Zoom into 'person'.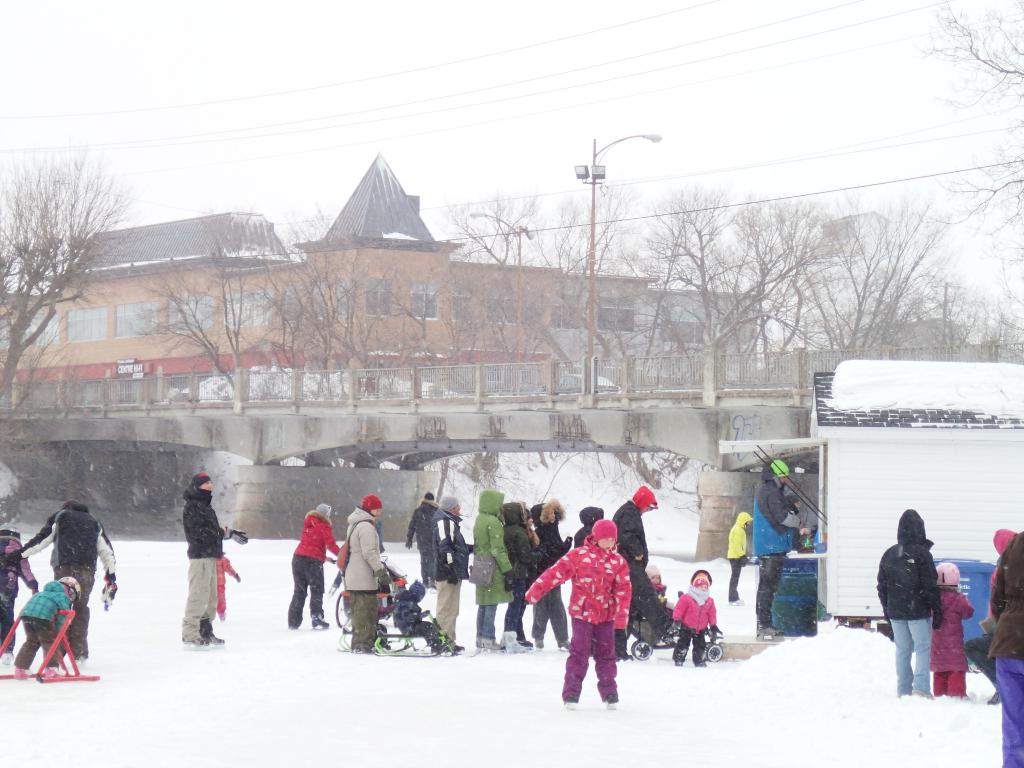
Zoom target: l=960, t=525, r=1016, b=708.
